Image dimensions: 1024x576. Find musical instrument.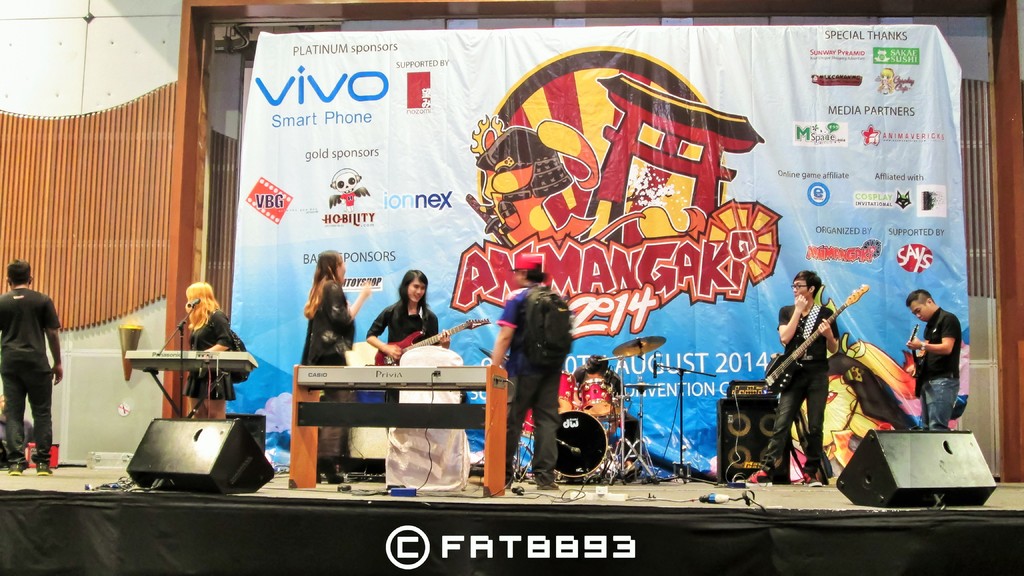
<region>764, 289, 881, 411</region>.
